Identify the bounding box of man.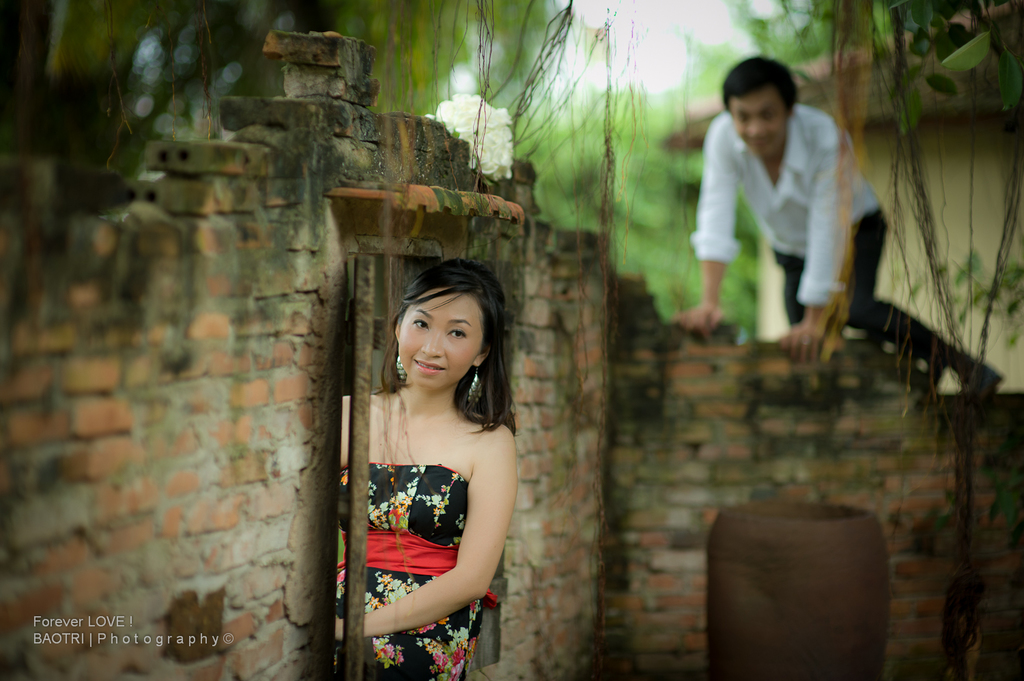
672:64:885:362.
